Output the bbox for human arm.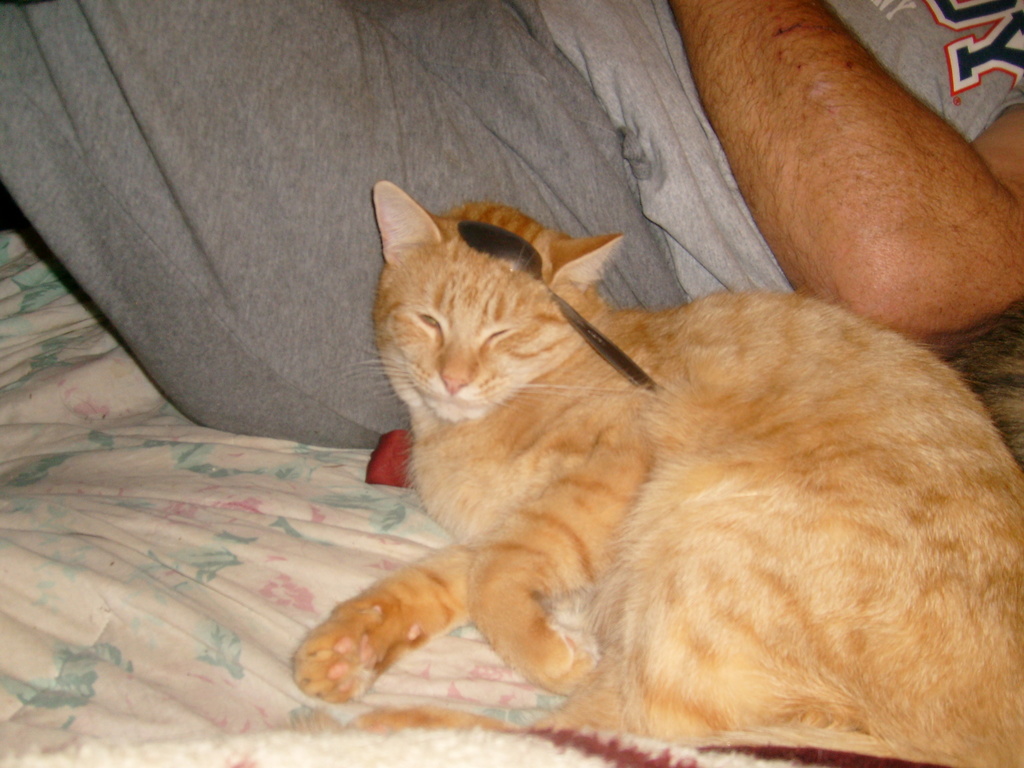
locate(666, 24, 1023, 367).
